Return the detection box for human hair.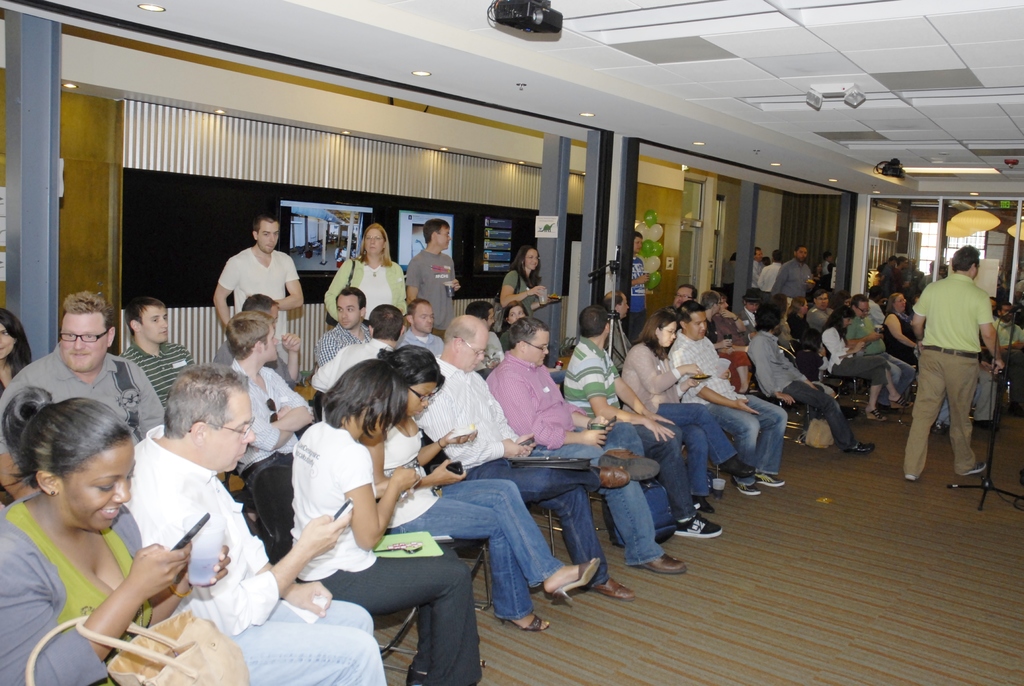
bbox=[753, 301, 782, 331].
